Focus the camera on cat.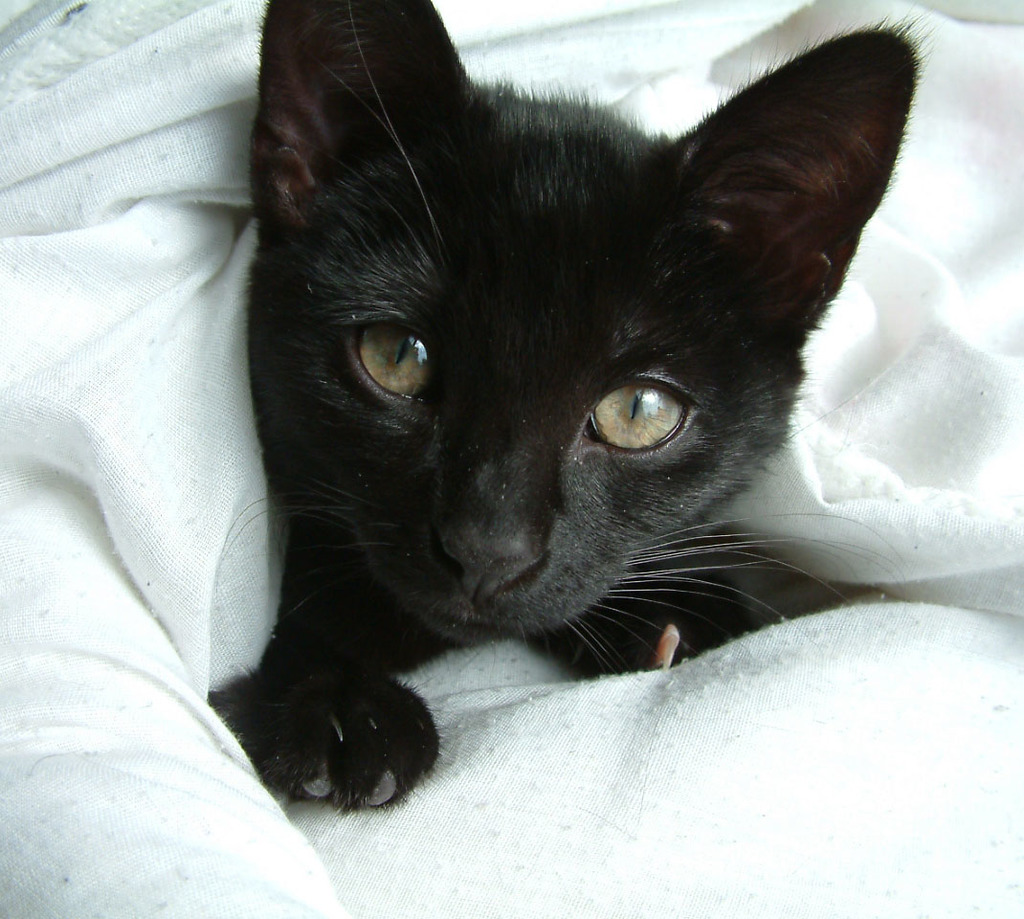
Focus region: 197:0:939:812.
